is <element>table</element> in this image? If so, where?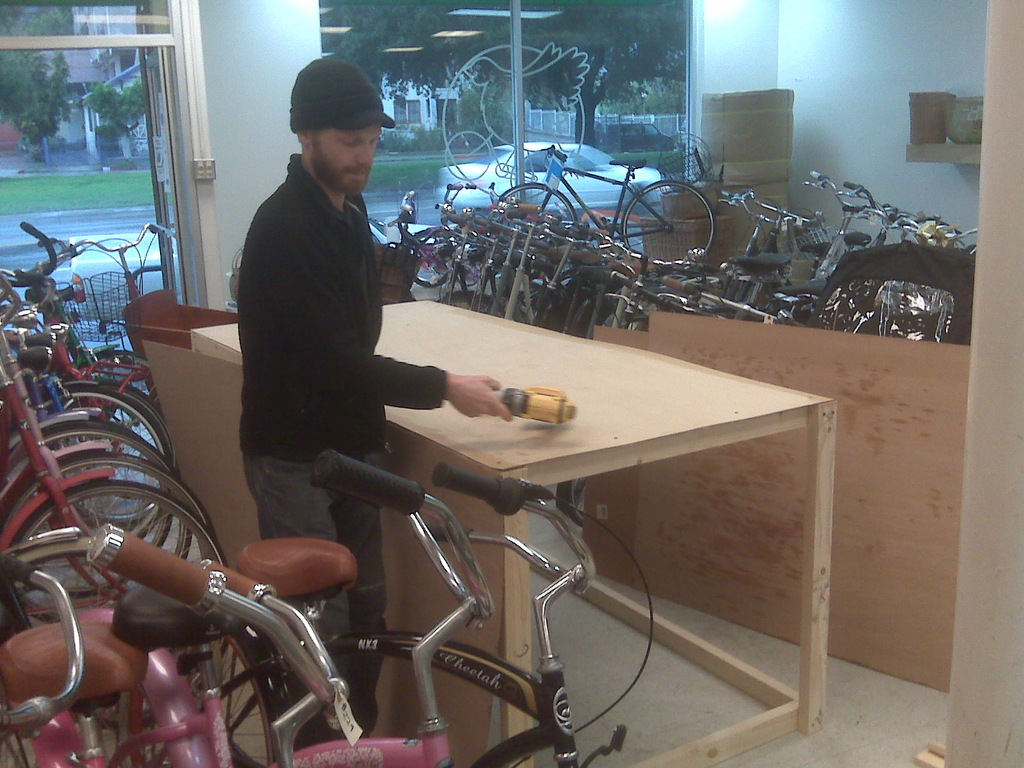
Yes, at [0, 276, 804, 760].
